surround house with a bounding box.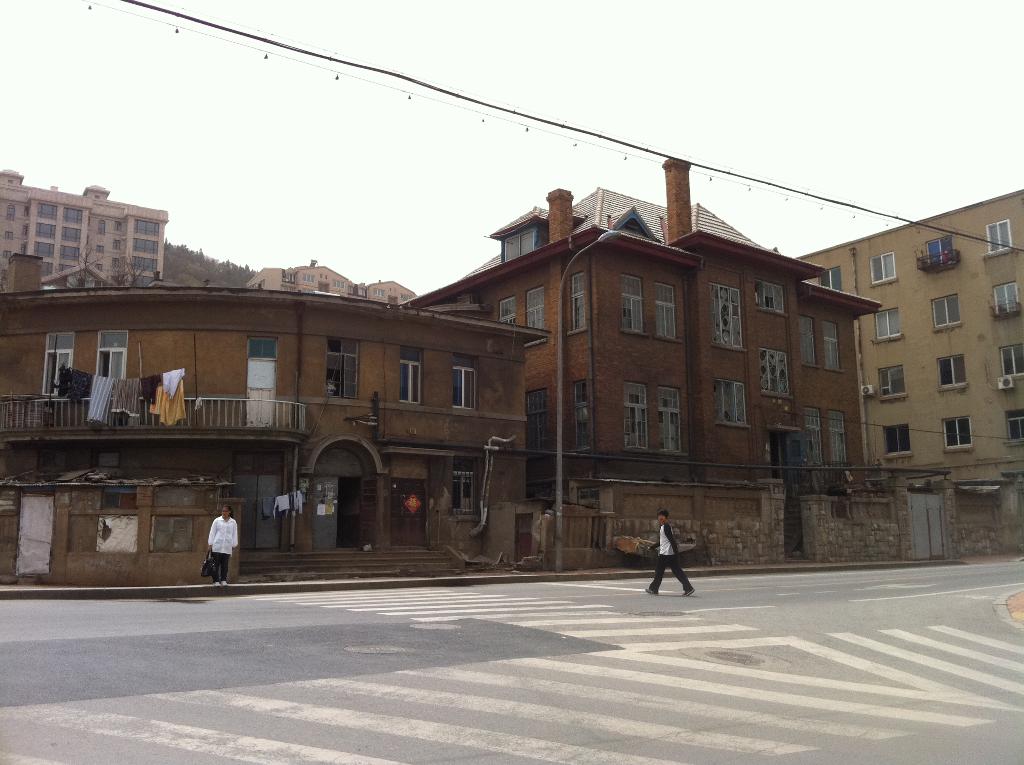
(0, 281, 548, 589).
